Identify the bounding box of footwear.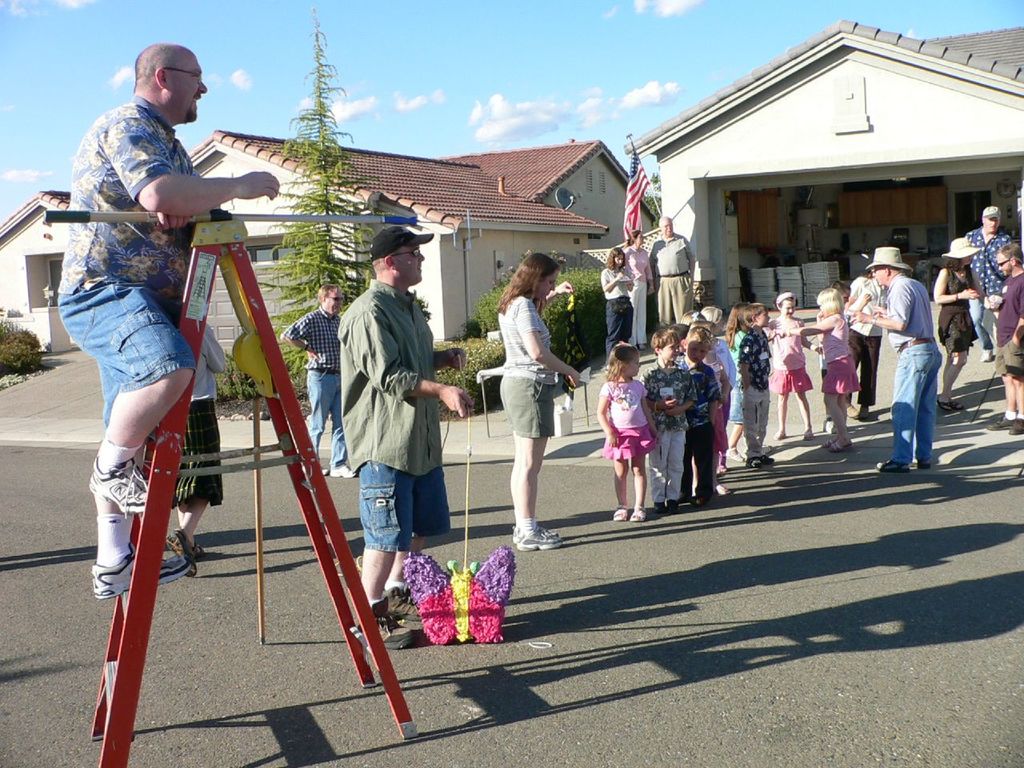
BBox(717, 486, 731, 498).
